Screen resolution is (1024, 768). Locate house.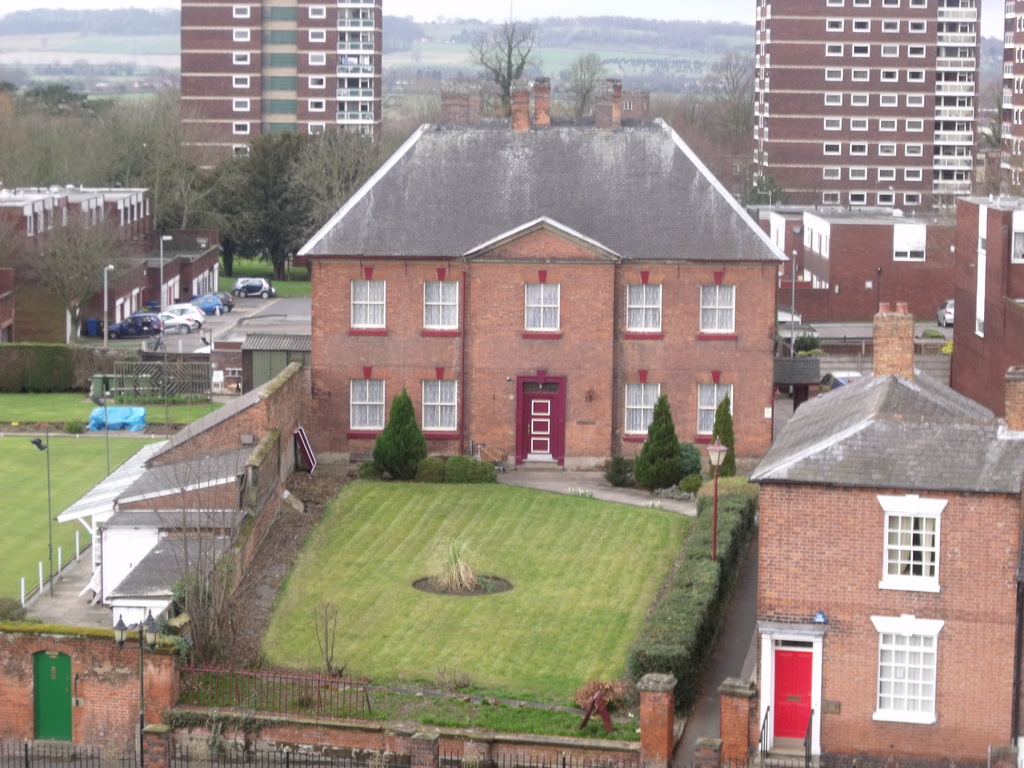
779/204/953/324.
